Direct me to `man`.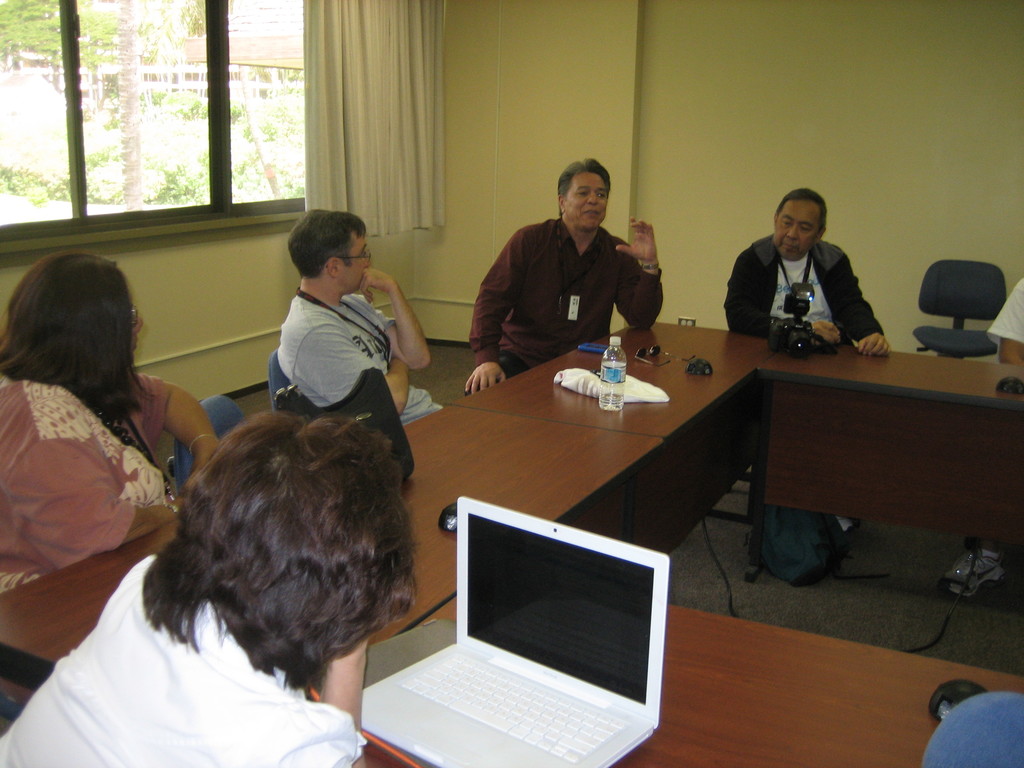
Direction: <box>276,209,445,427</box>.
